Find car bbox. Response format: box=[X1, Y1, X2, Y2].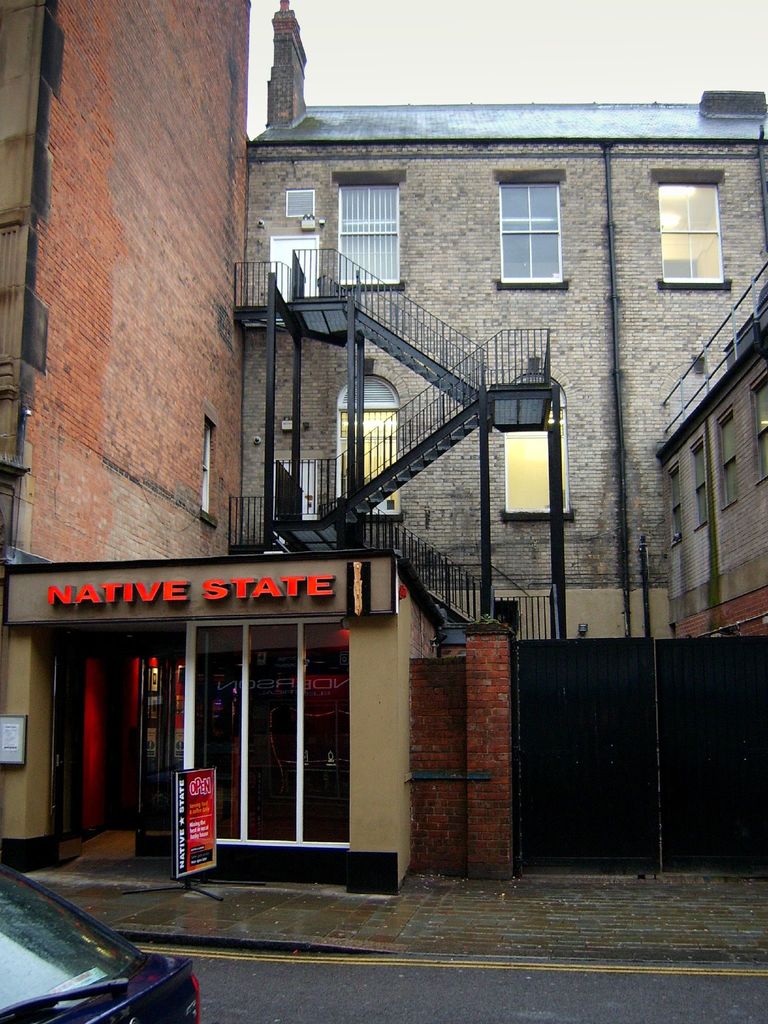
box=[0, 862, 200, 1023].
